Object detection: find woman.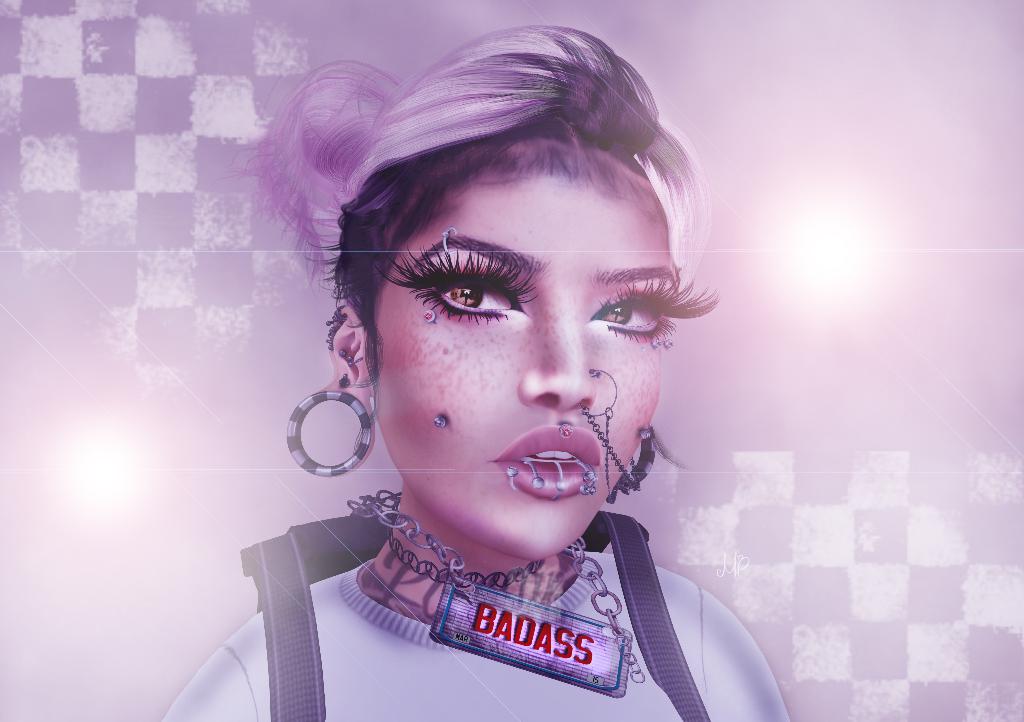
box=[142, 14, 811, 721].
